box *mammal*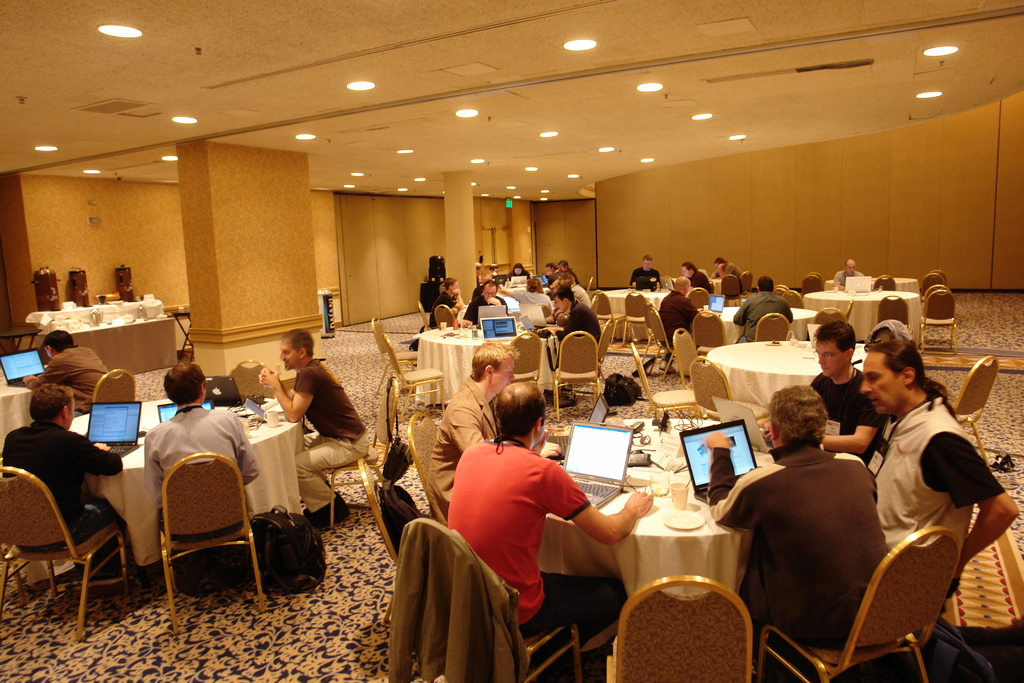
{"left": 540, "top": 260, "right": 564, "bottom": 290}
